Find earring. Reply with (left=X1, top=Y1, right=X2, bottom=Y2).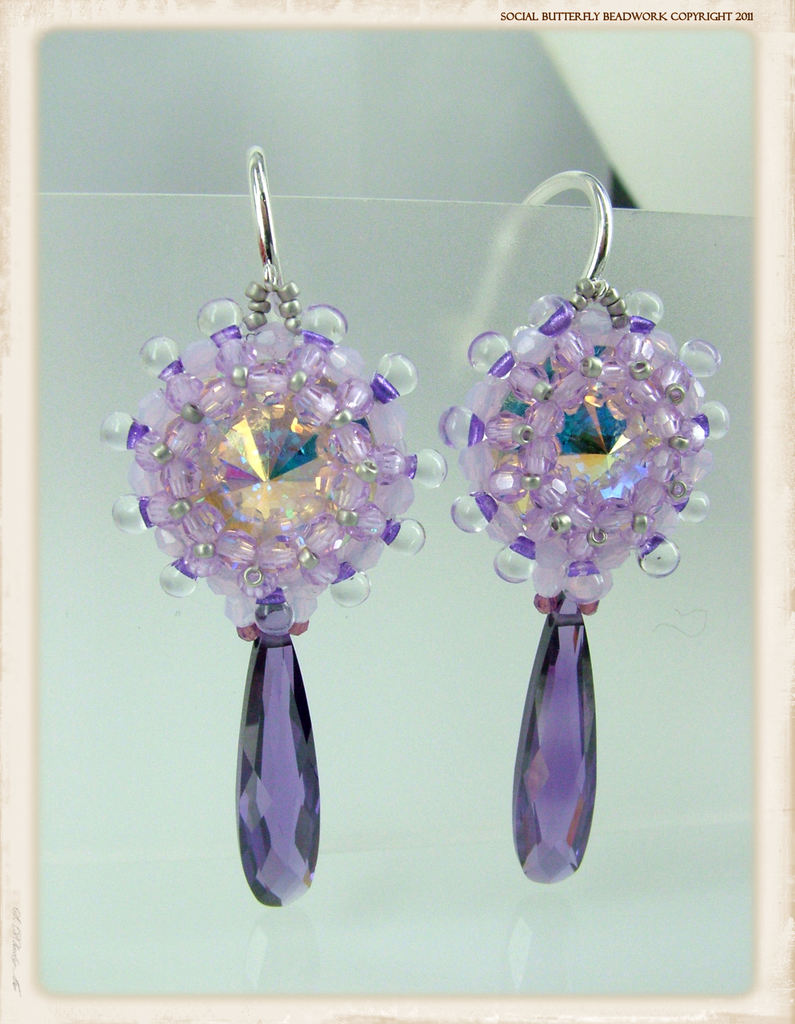
(left=439, top=159, right=735, bottom=888).
